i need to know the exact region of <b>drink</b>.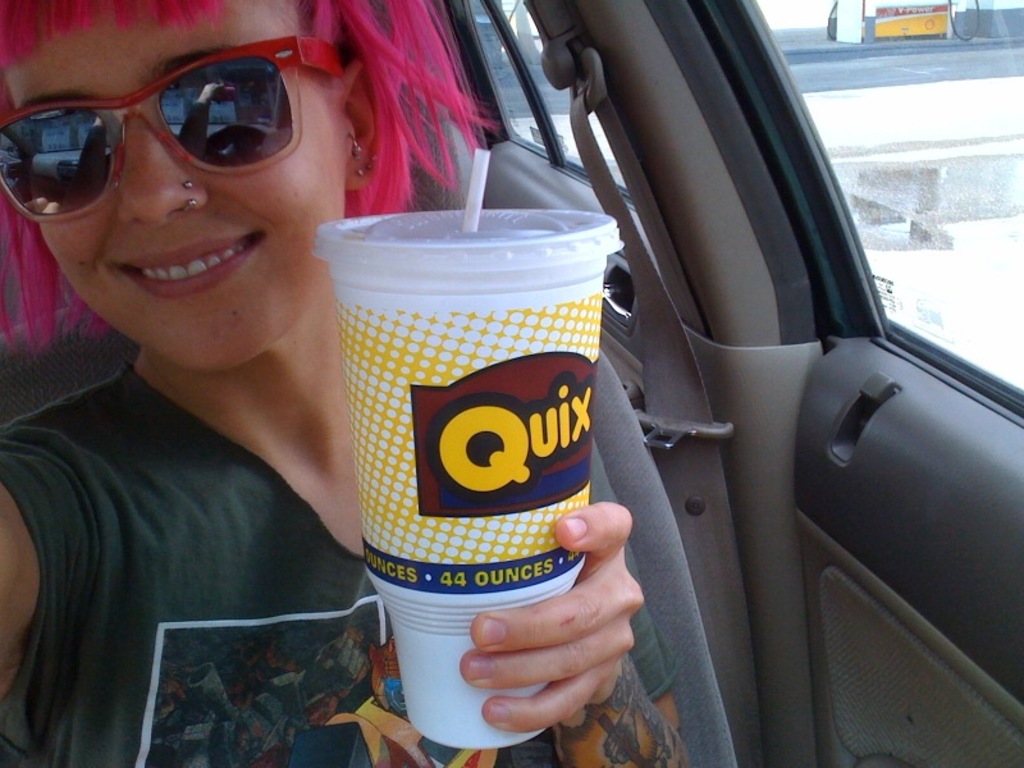
Region: left=316, top=207, right=614, bottom=746.
